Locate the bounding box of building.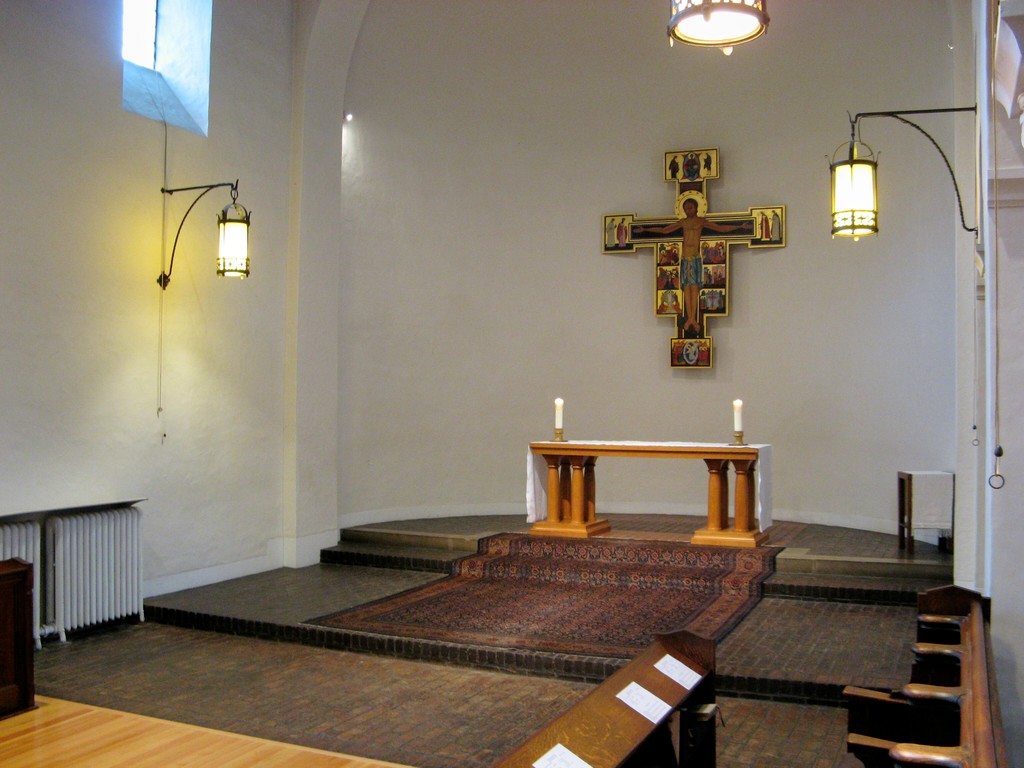
Bounding box: {"x1": 0, "y1": 0, "x2": 1023, "y2": 767}.
